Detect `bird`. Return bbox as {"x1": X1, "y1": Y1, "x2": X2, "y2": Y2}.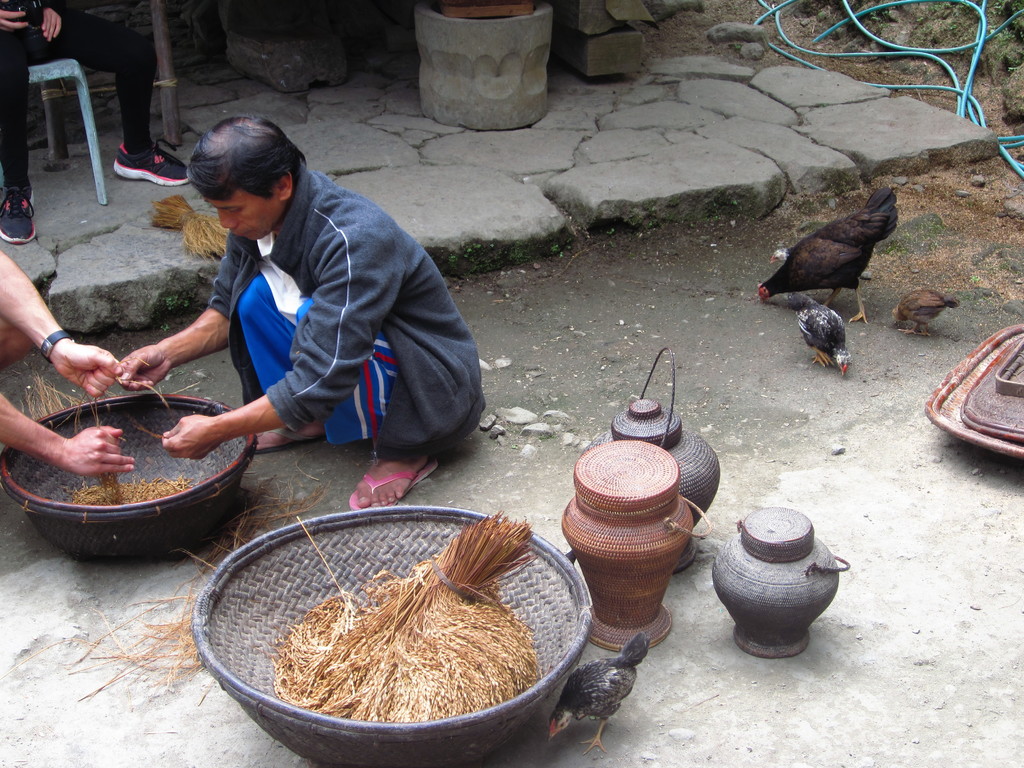
{"x1": 890, "y1": 288, "x2": 963, "y2": 336}.
